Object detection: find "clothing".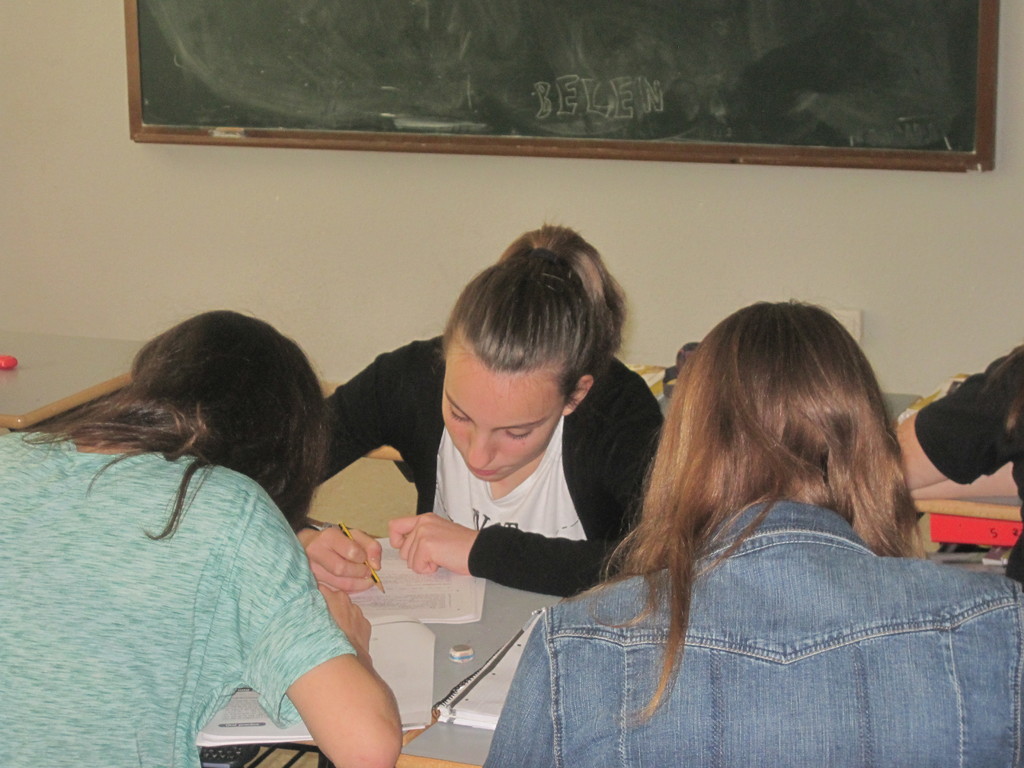
detection(319, 331, 662, 600).
